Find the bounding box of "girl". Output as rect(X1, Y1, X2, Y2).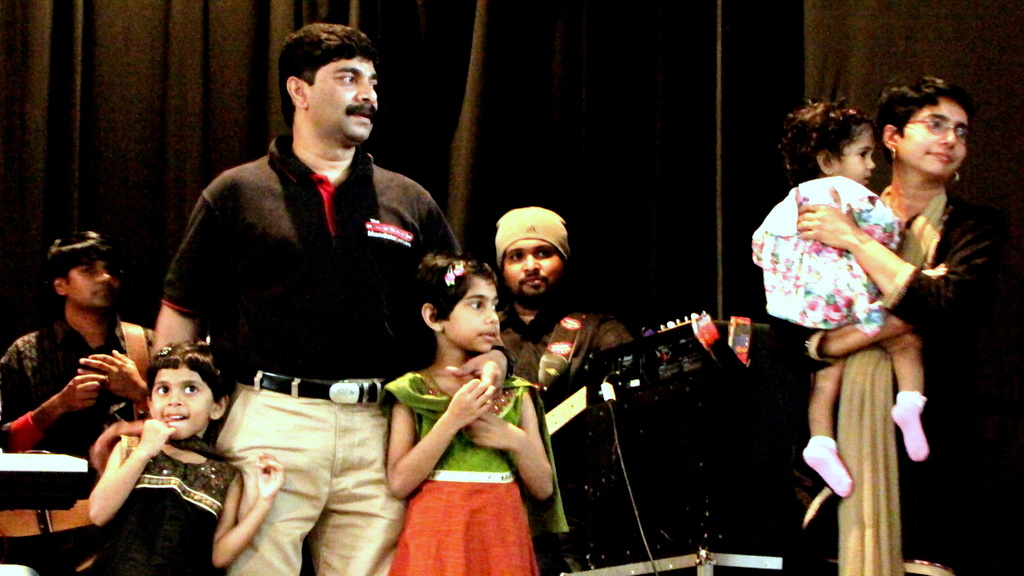
rect(90, 344, 283, 575).
